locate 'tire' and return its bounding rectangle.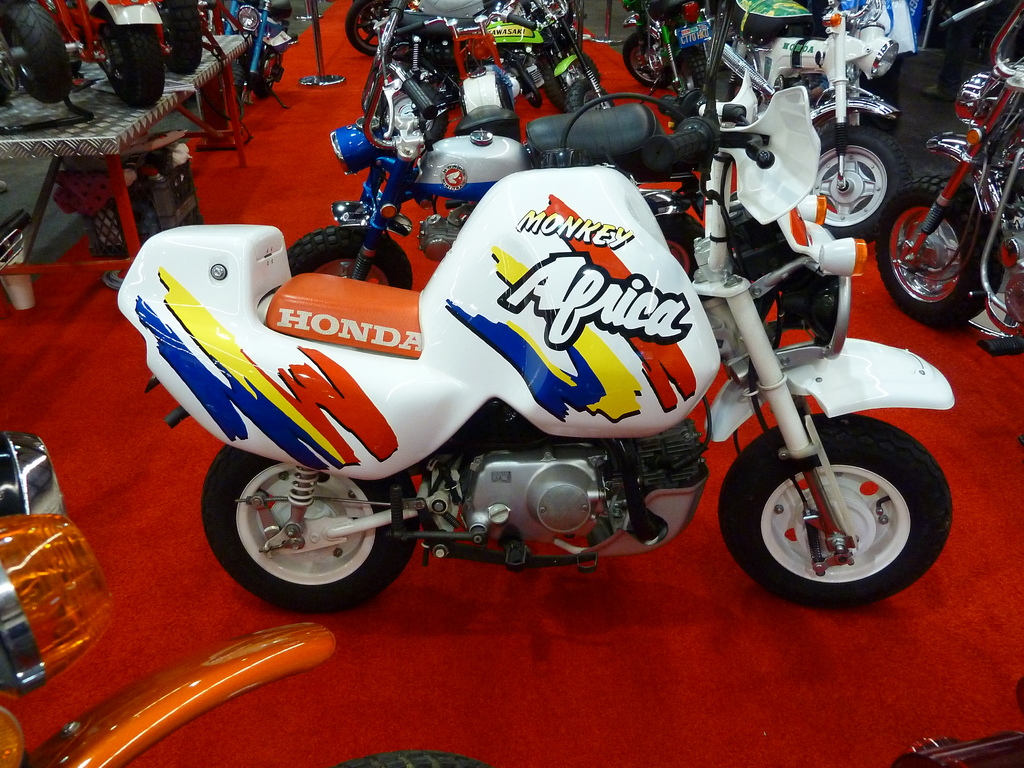
BBox(735, 419, 940, 603).
